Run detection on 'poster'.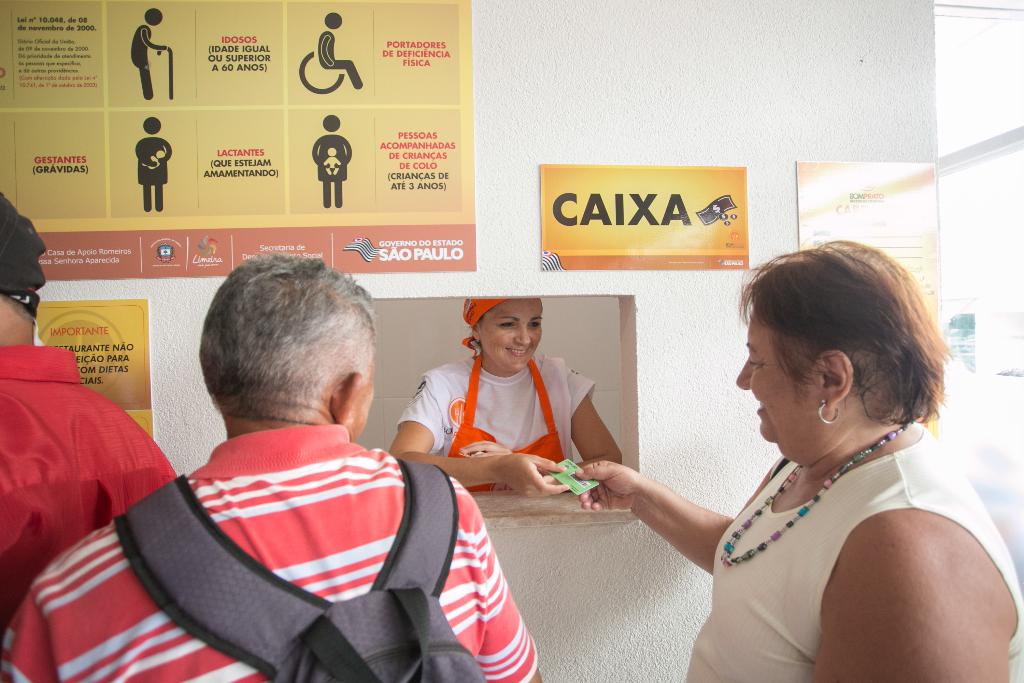
Result: l=35, t=299, r=153, b=440.
